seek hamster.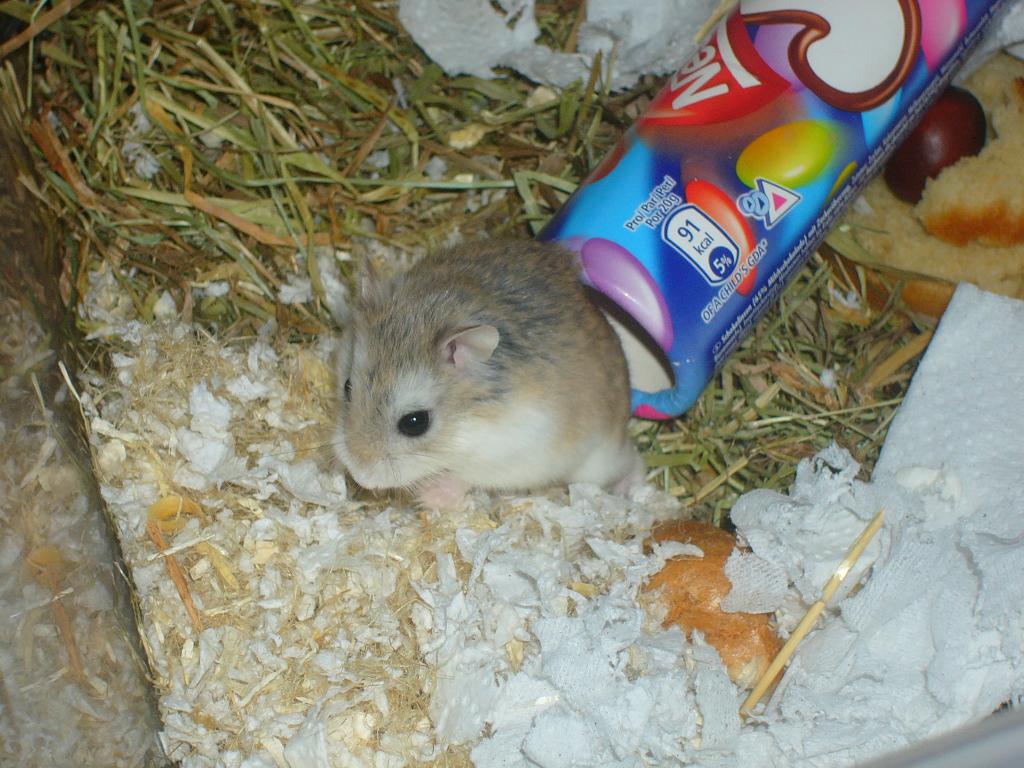
left=243, top=233, right=645, bottom=512.
